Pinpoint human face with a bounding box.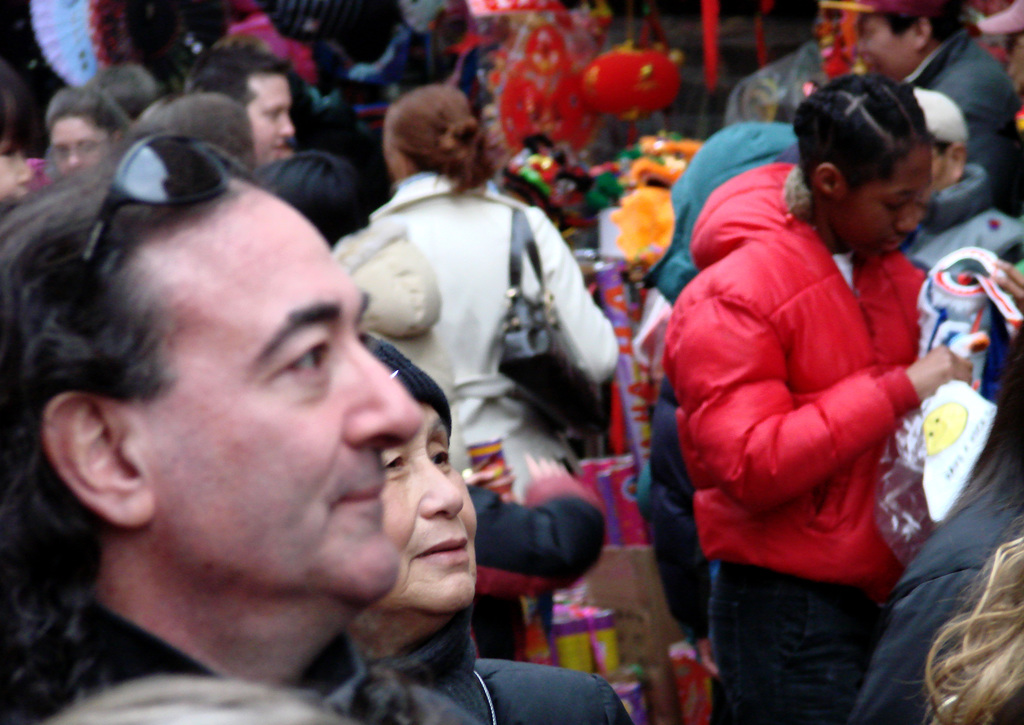
bbox=(365, 398, 481, 619).
